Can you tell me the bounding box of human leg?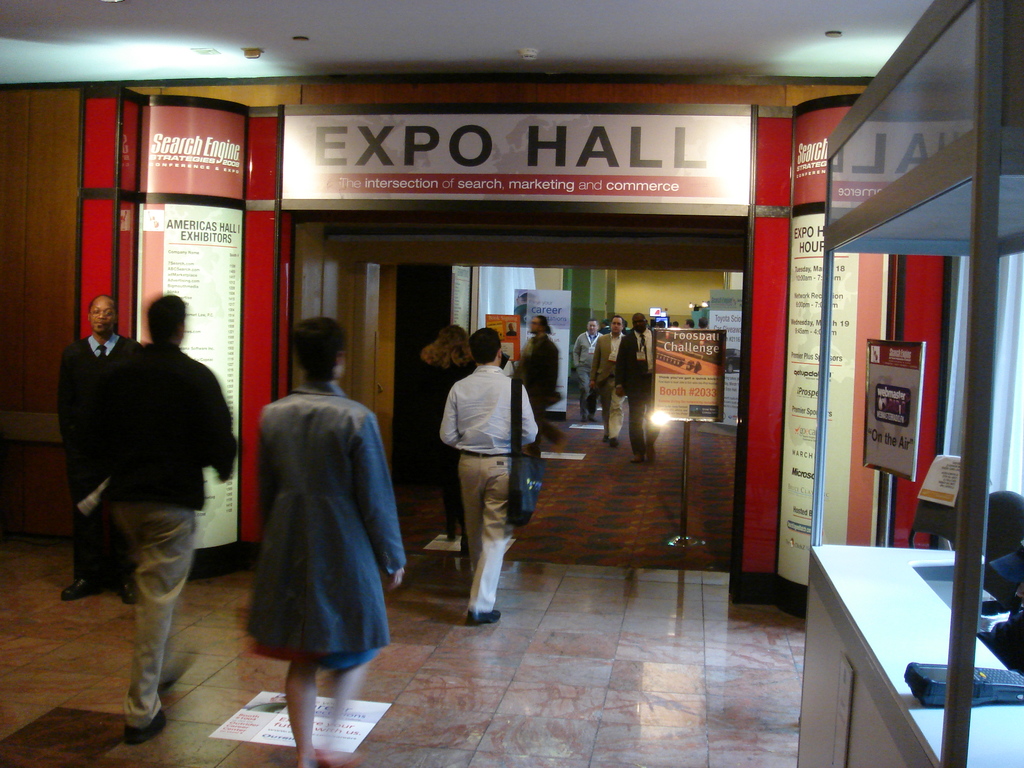
(119,534,140,600).
